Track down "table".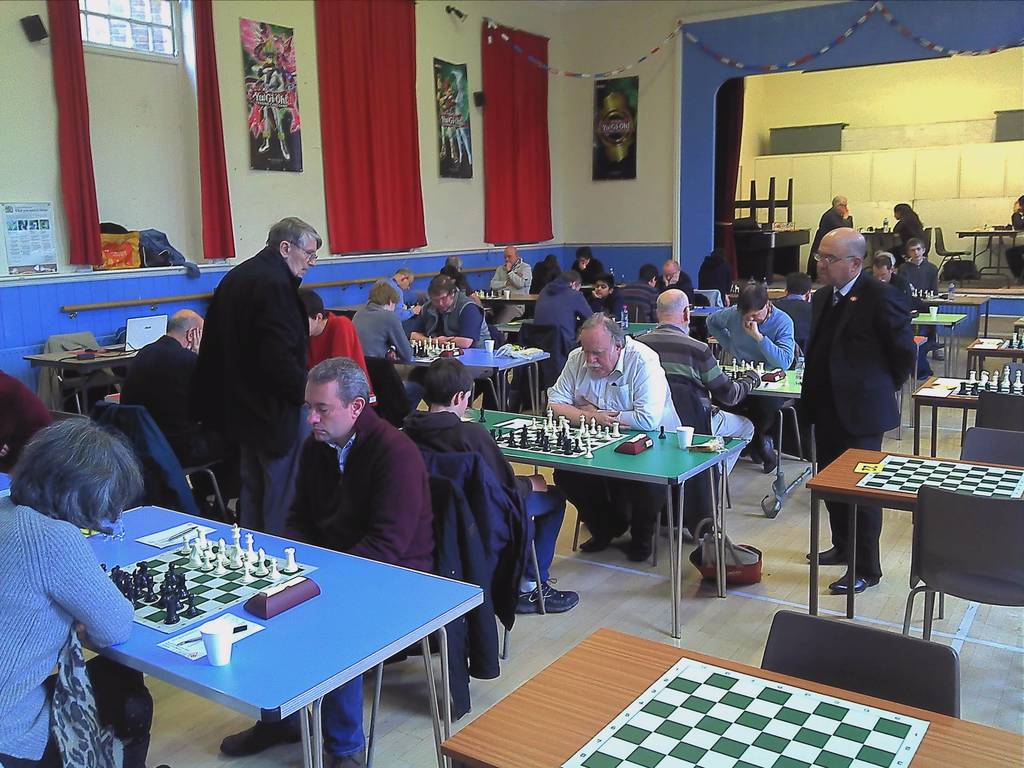
Tracked to left=436, top=623, right=1023, bottom=767.
